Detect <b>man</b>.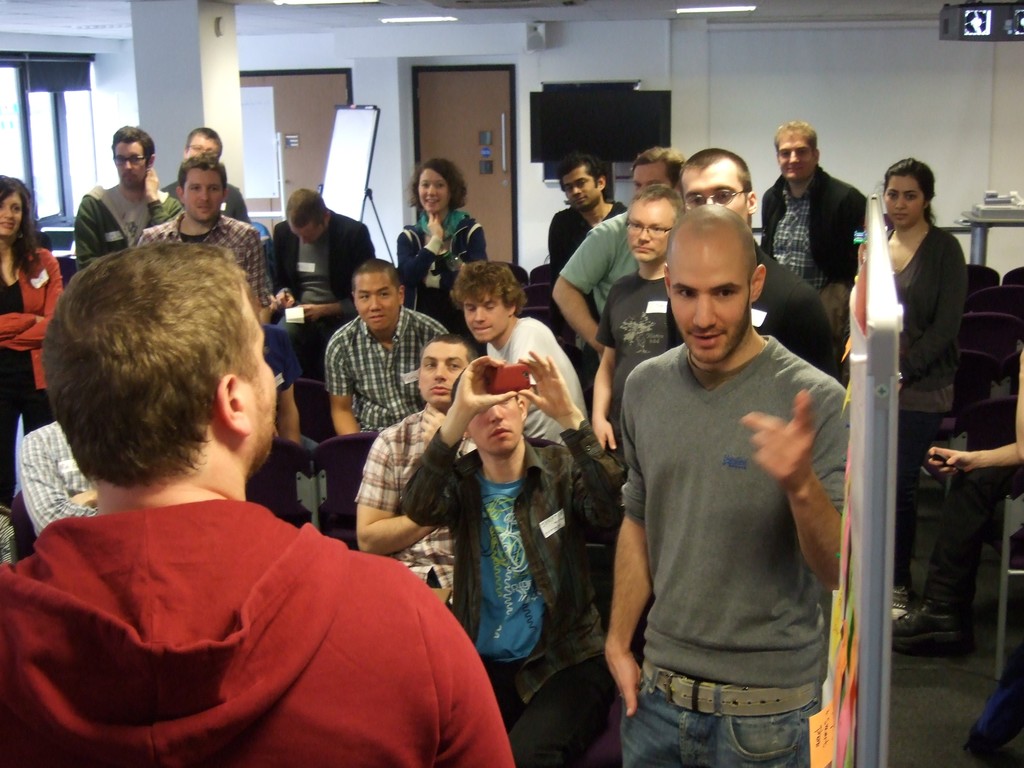
Detected at (x1=349, y1=337, x2=477, y2=611).
